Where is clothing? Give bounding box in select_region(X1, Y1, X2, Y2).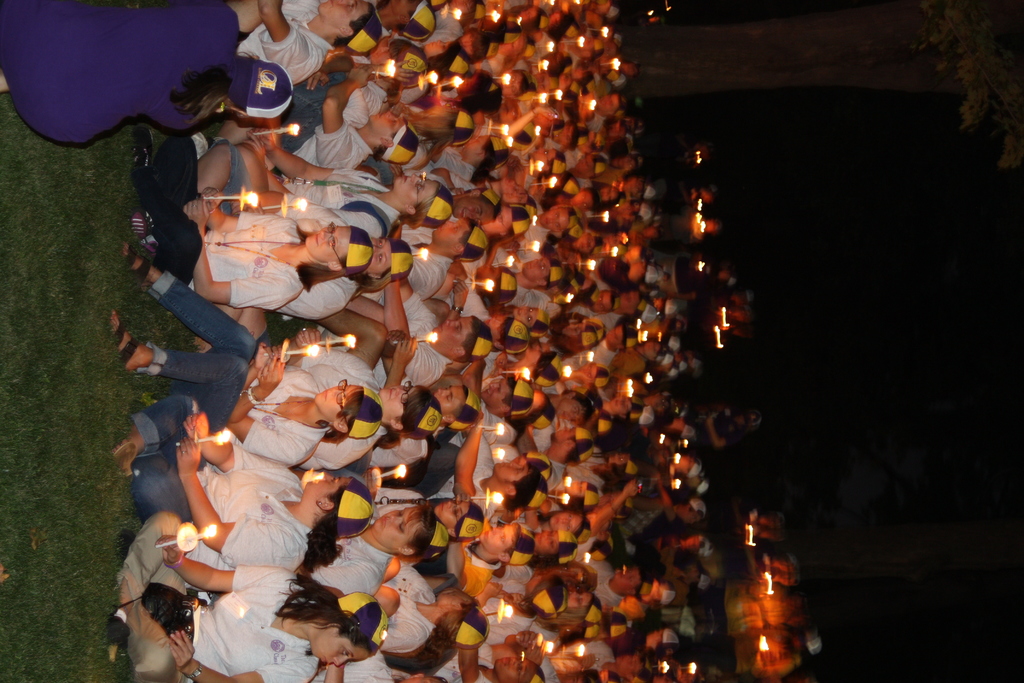
select_region(303, 527, 391, 599).
